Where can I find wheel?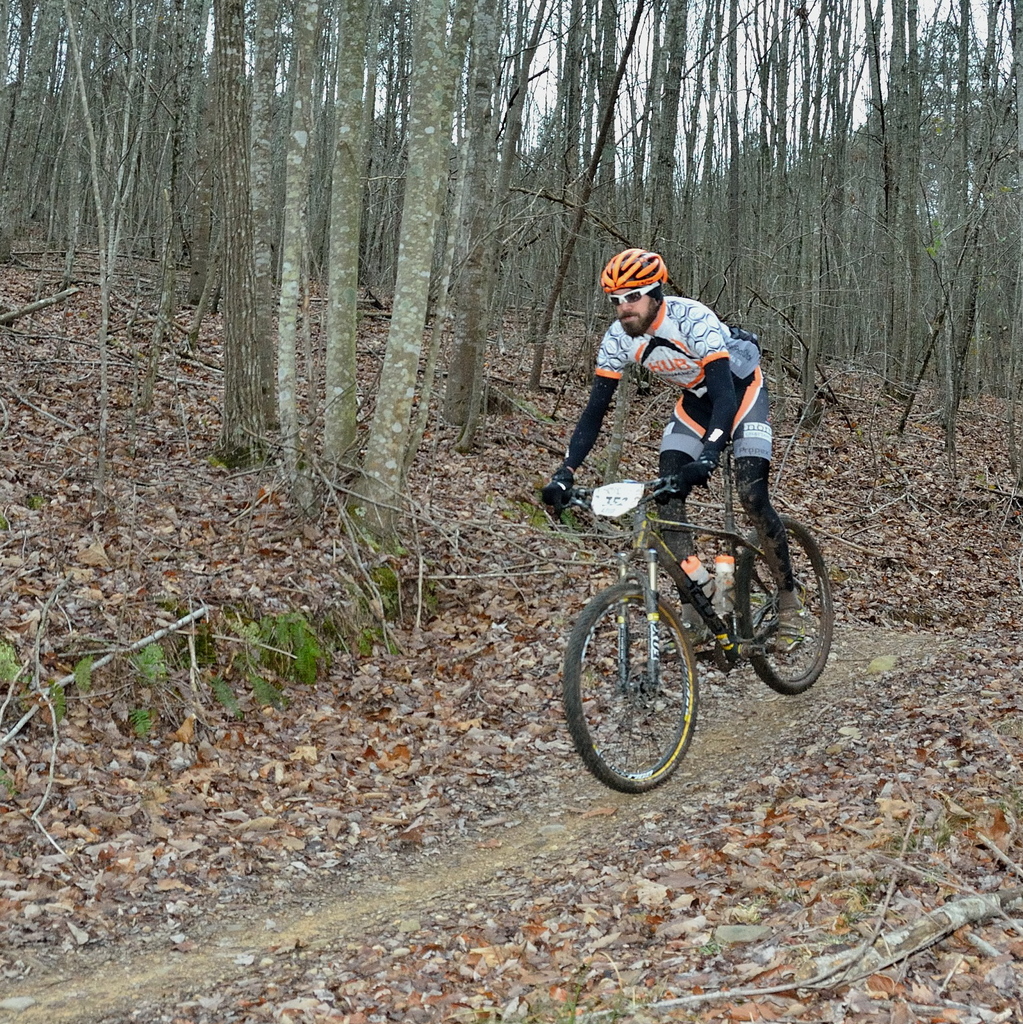
You can find it at <region>578, 552, 739, 794</region>.
